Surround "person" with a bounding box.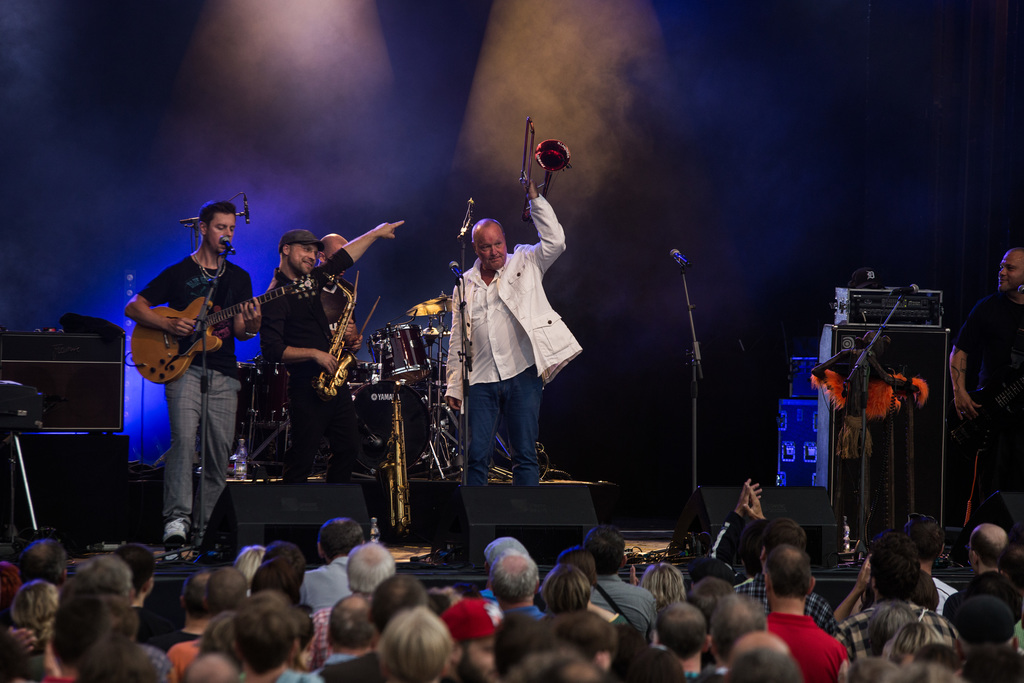
[443,180,584,491].
